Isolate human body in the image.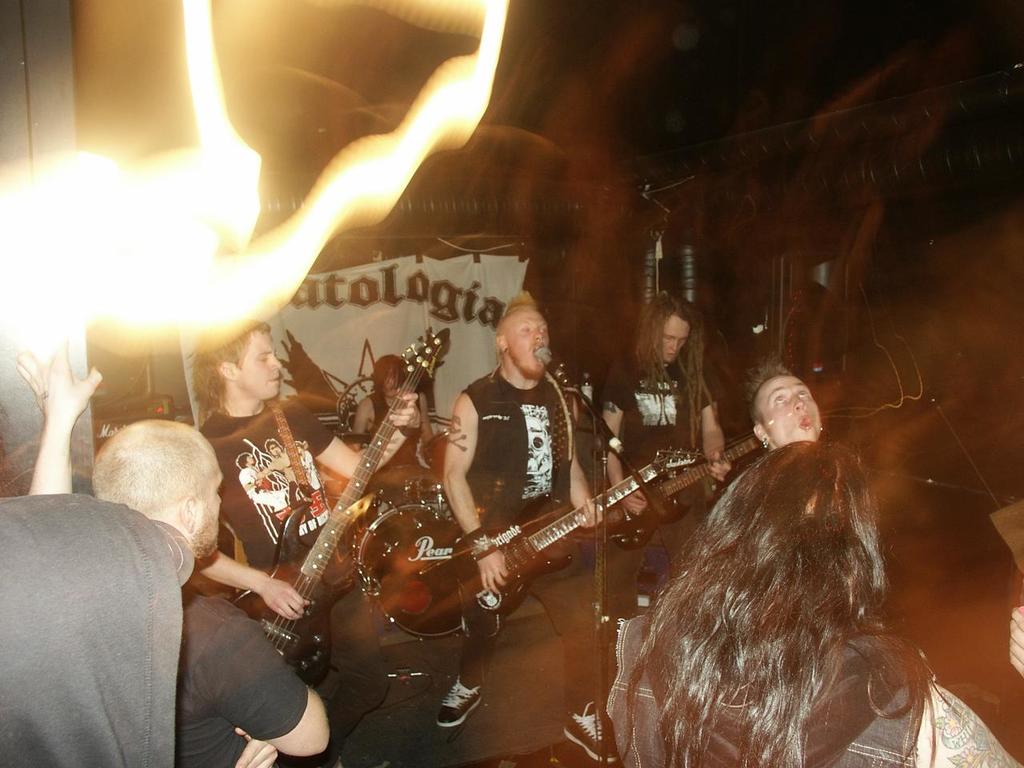
Isolated region: <box>199,322,423,616</box>.
